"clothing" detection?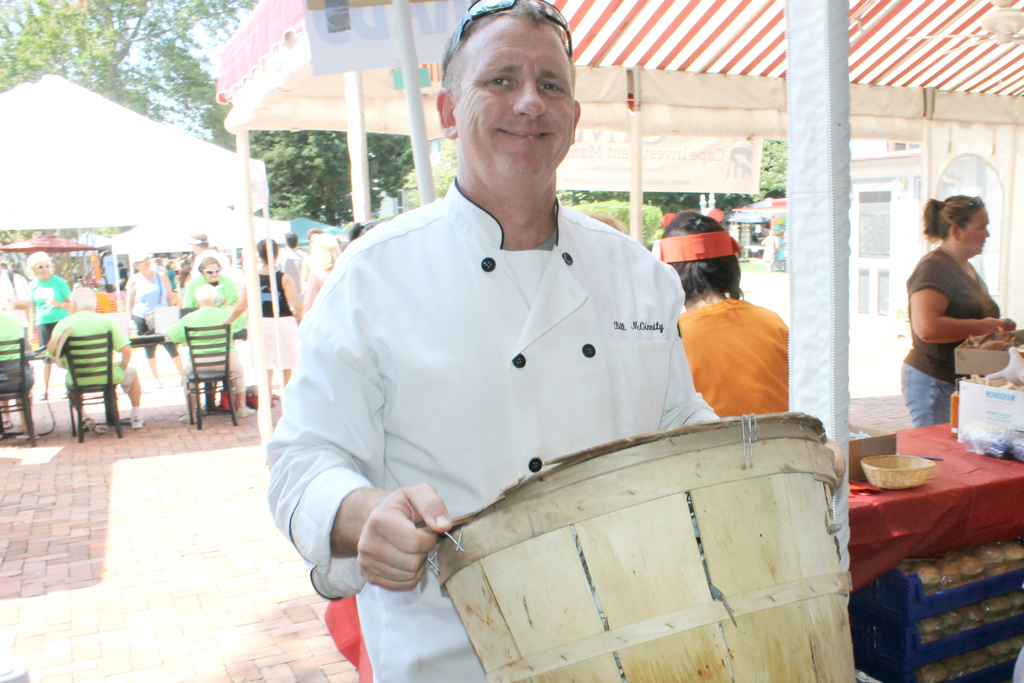
box(678, 294, 791, 416)
